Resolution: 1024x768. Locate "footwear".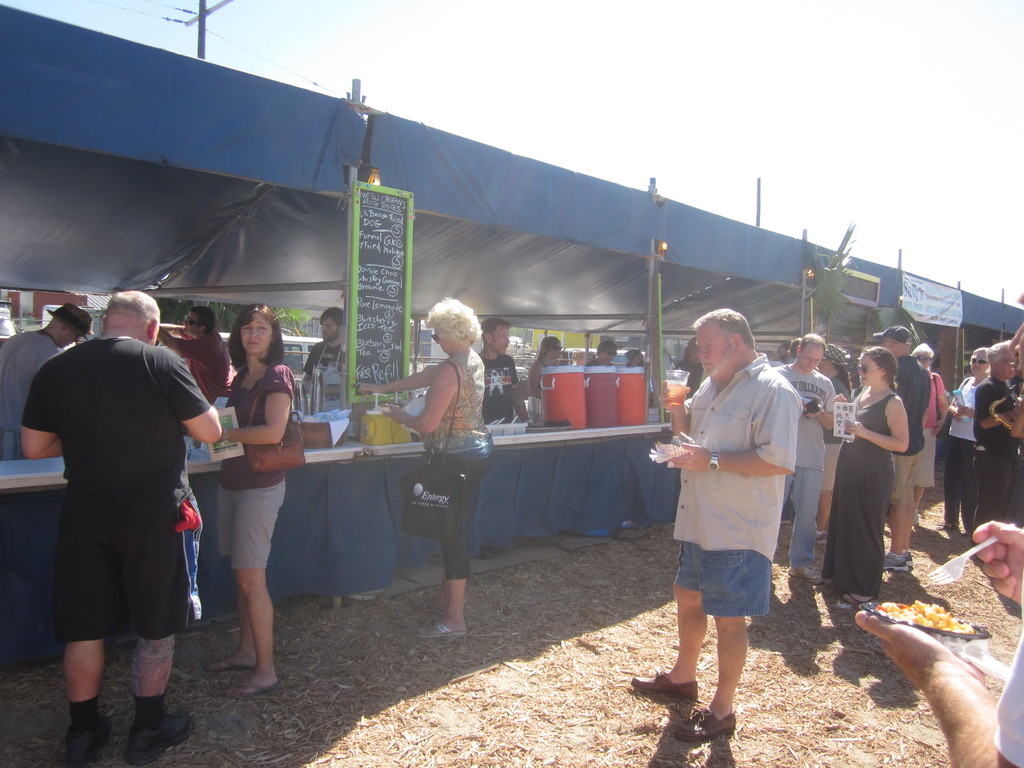
(931,521,955,527).
